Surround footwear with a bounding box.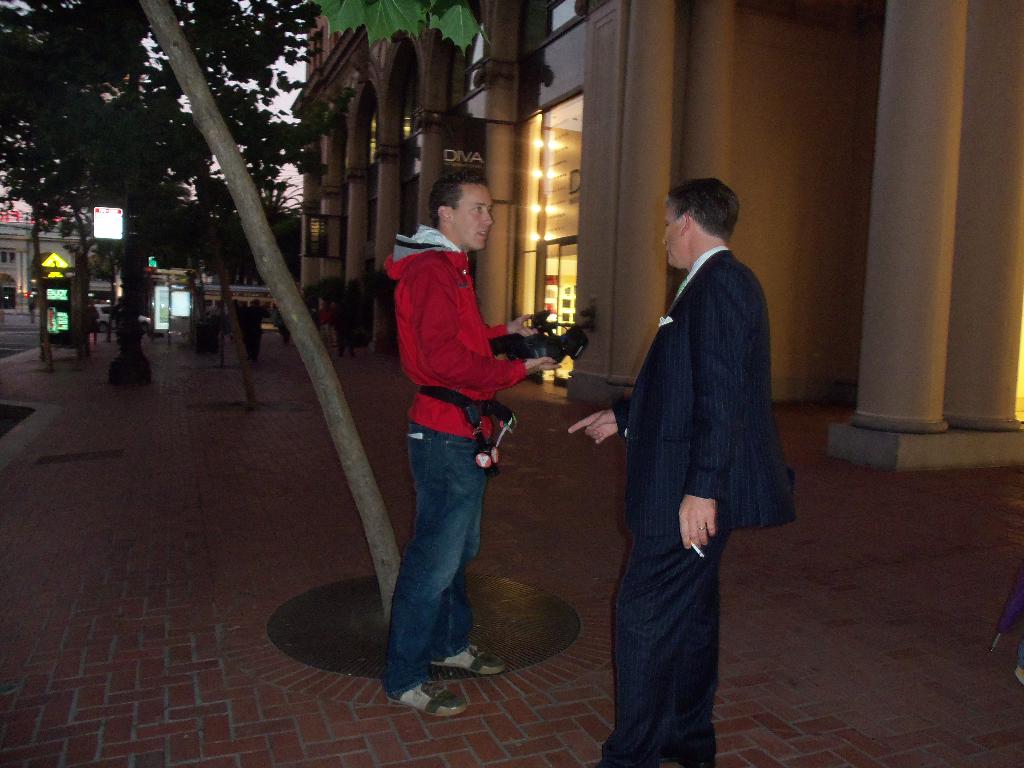
bbox=(394, 675, 469, 721).
